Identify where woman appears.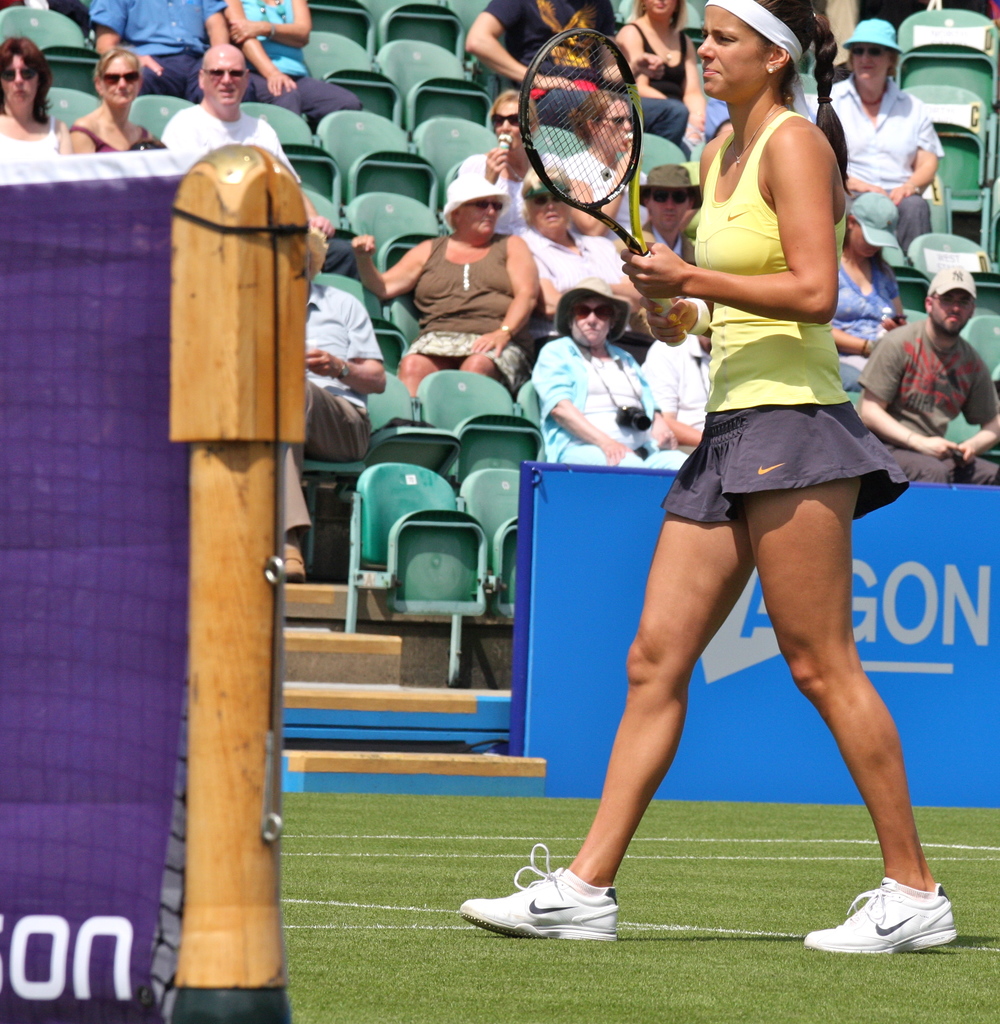
Appears at crop(613, 0, 702, 145).
